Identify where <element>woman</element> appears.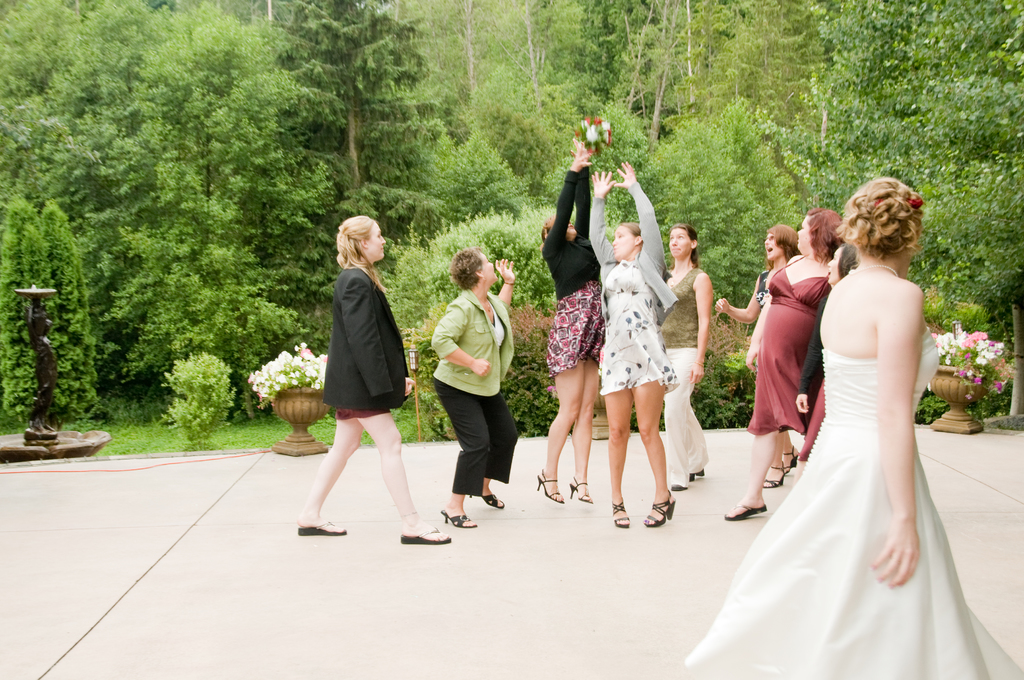
Appears at left=300, top=214, right=453, bottom=546.
